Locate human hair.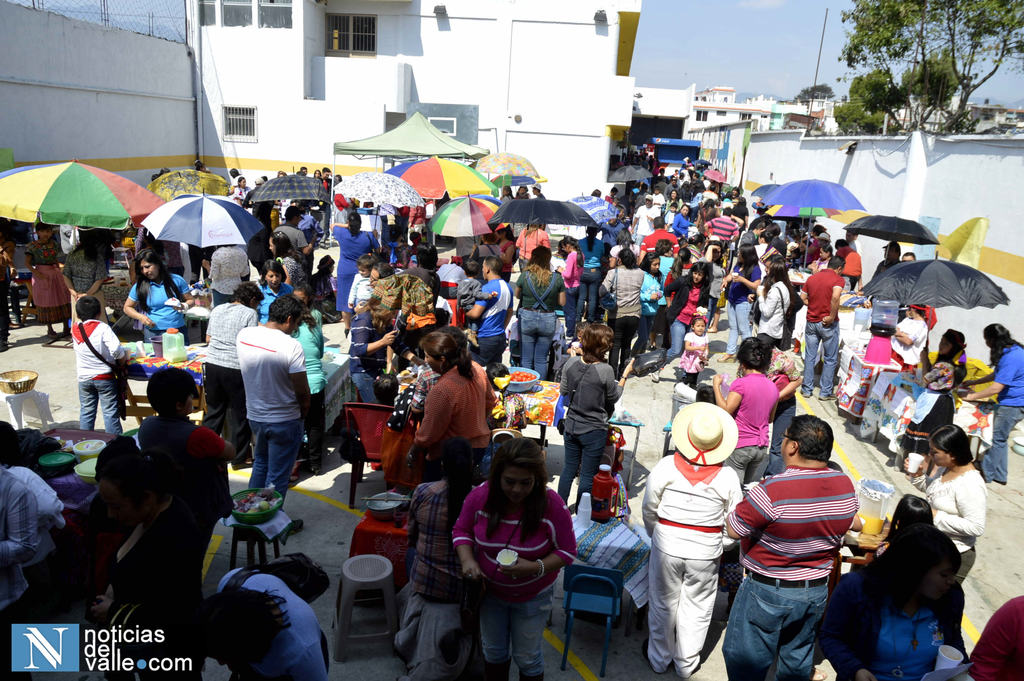
Bounding box: box=[76, 294, 100, 322].
